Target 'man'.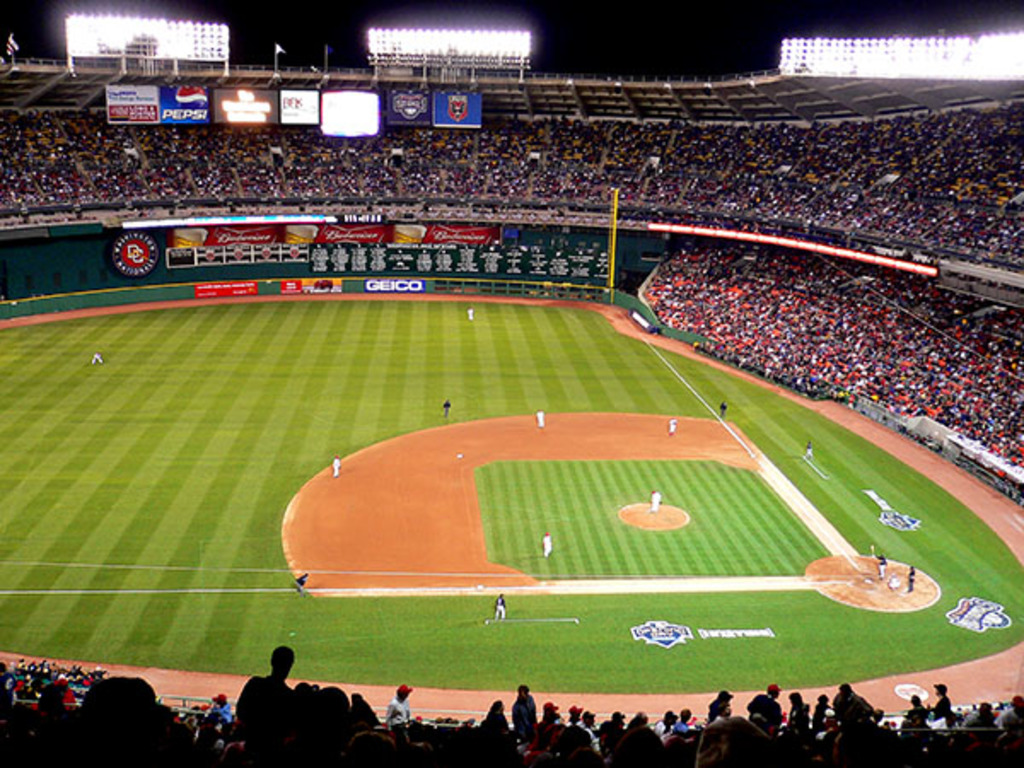
Target region: [left=794, top=689, right=804, bottom=715].
